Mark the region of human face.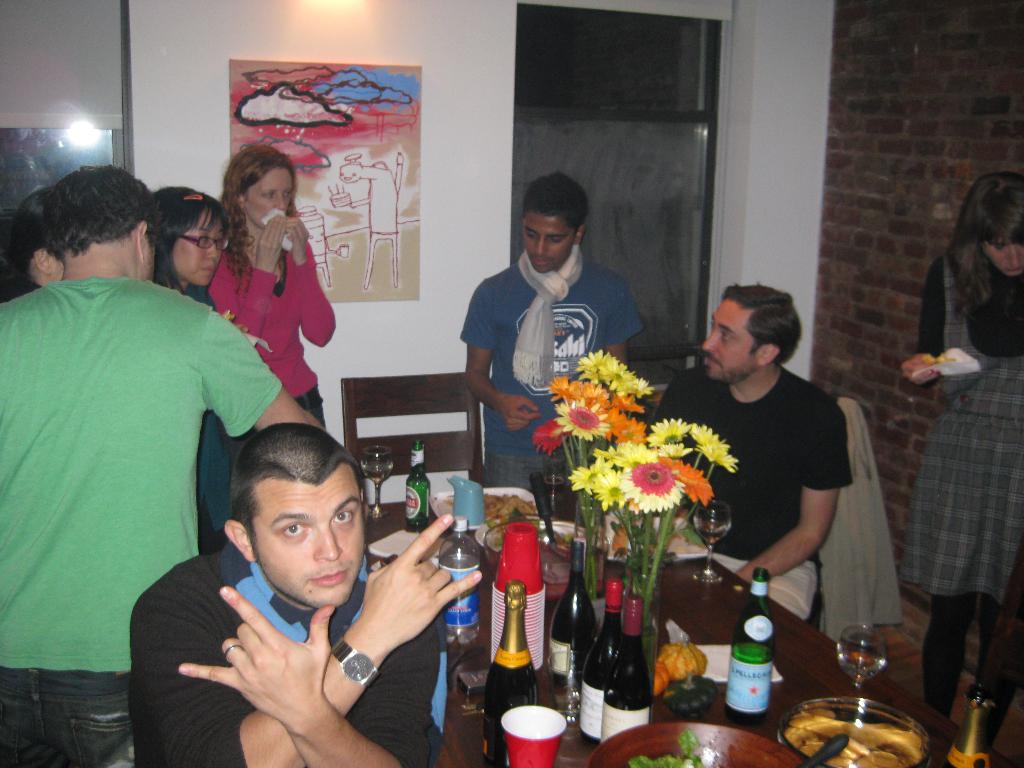
Region: [left=519, top=213, right=576, bottom=270].
